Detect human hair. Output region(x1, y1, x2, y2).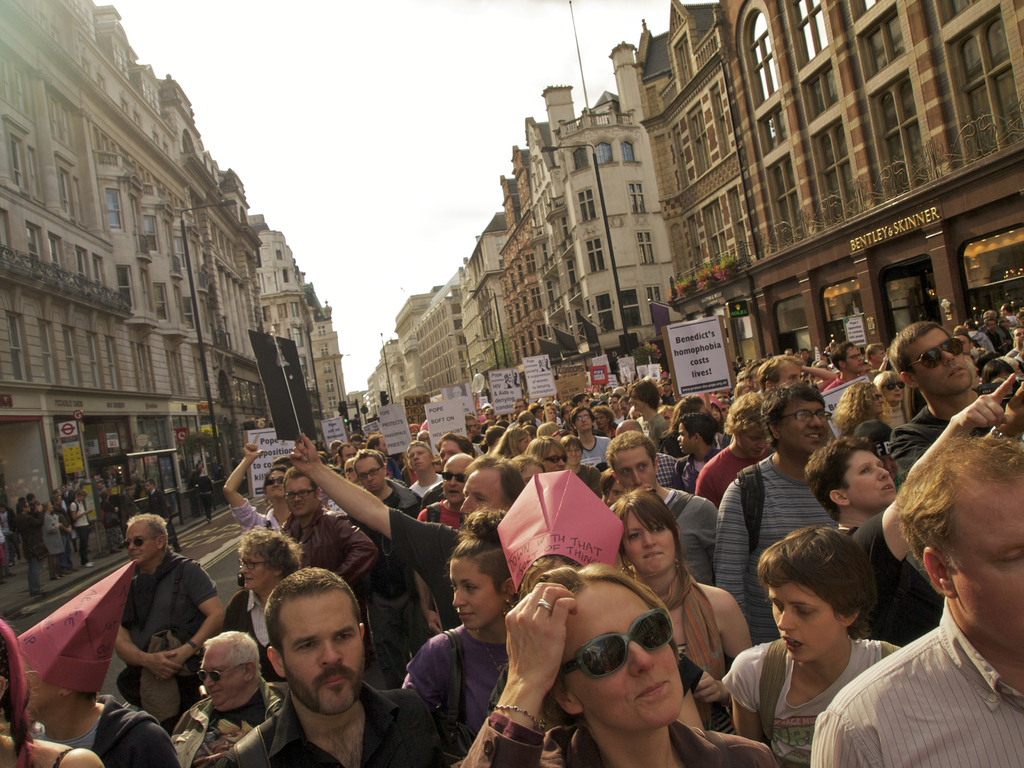
region(525, 435, 569, 461).
